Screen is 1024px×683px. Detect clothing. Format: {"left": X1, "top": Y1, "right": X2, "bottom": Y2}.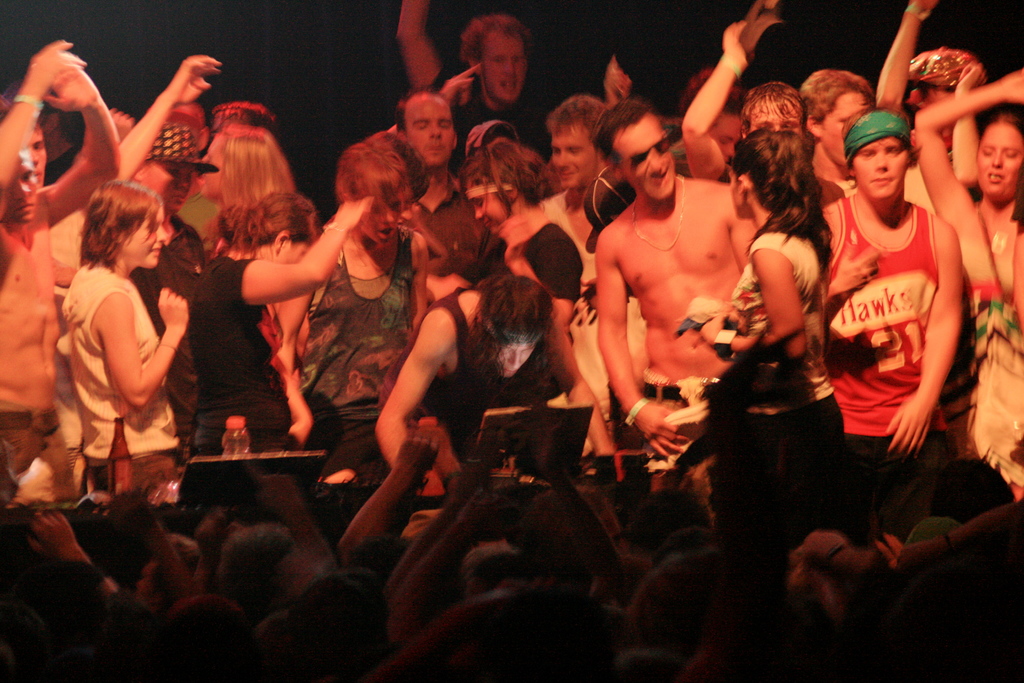
{"left": 52, "top": 231, "right": 185, "bottom": 506}.
